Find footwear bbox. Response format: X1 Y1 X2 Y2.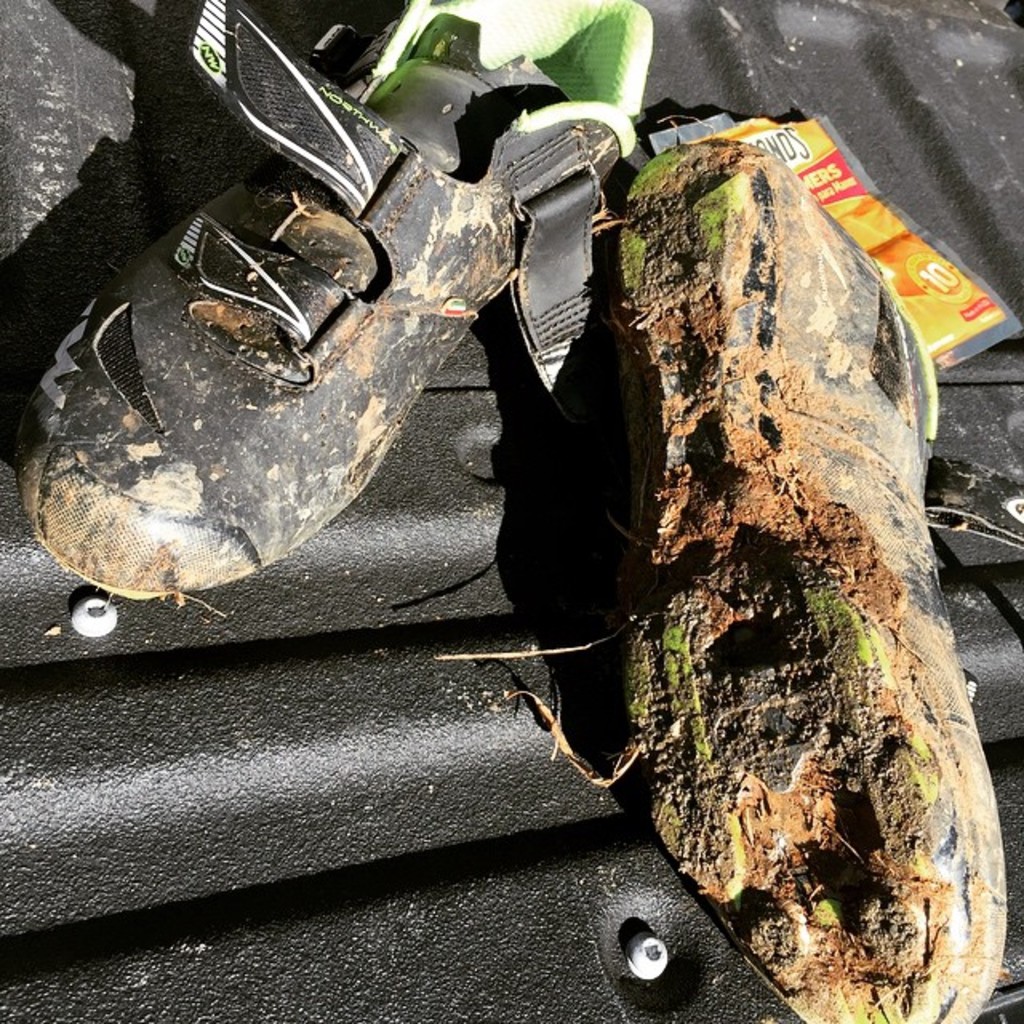
616 133 1006 1022.
